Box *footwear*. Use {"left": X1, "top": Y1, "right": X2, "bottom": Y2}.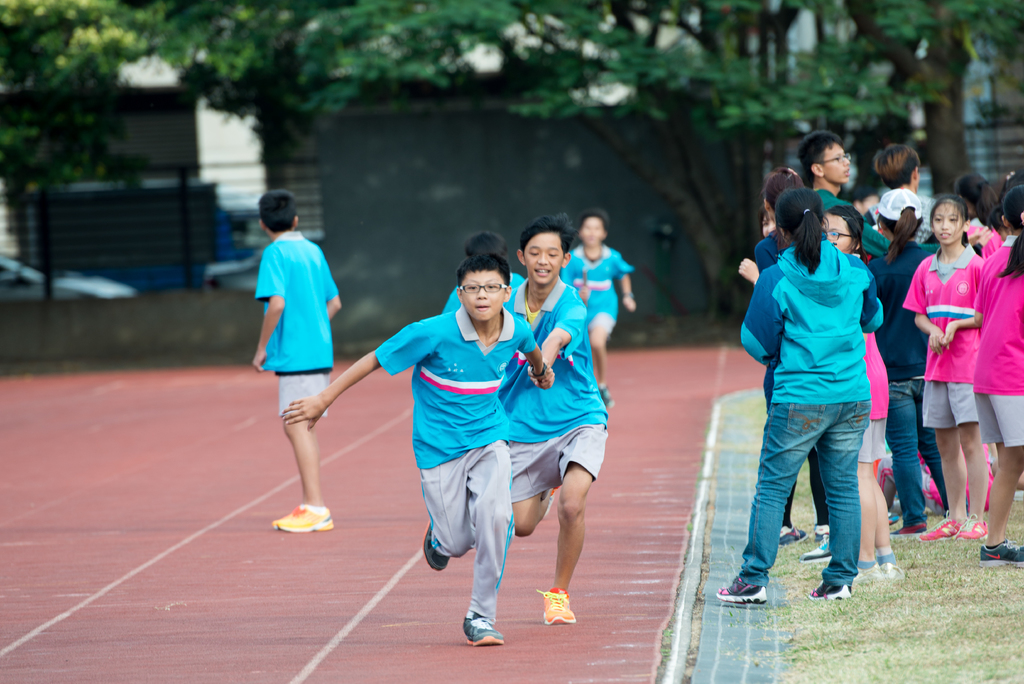
{"left": 806, "top": 581, "right": 850, "bottom": 599}.
